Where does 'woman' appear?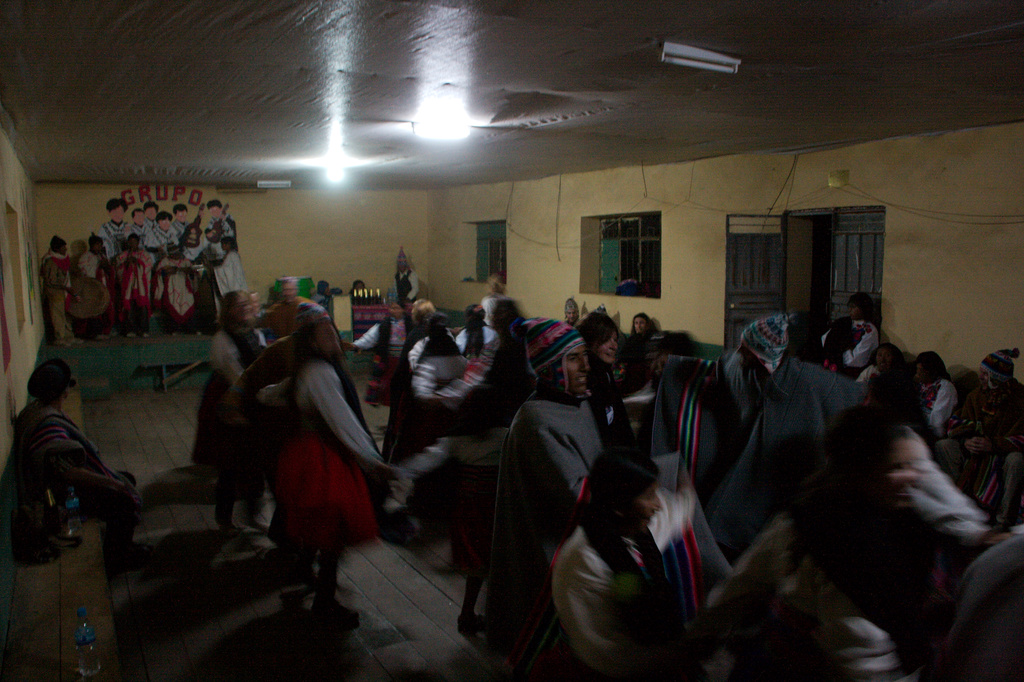
Appears at {"x1": 210, "y1": 236, "x2": 244, "y2": 331}.
